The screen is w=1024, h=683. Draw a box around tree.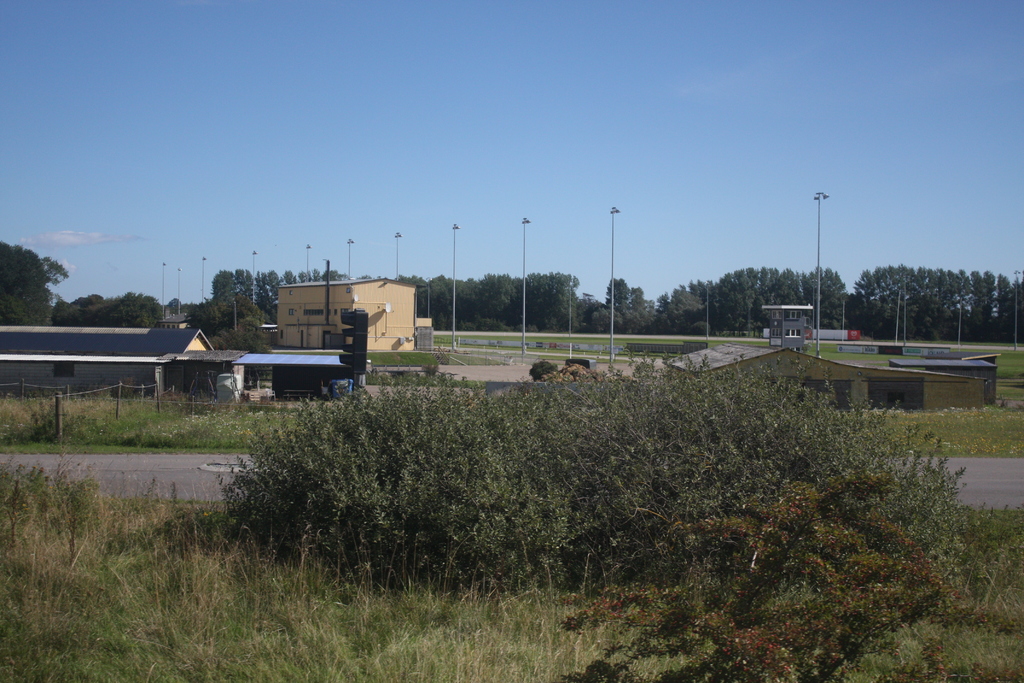
x1=0, y1=233, x2=63, y2=311.
